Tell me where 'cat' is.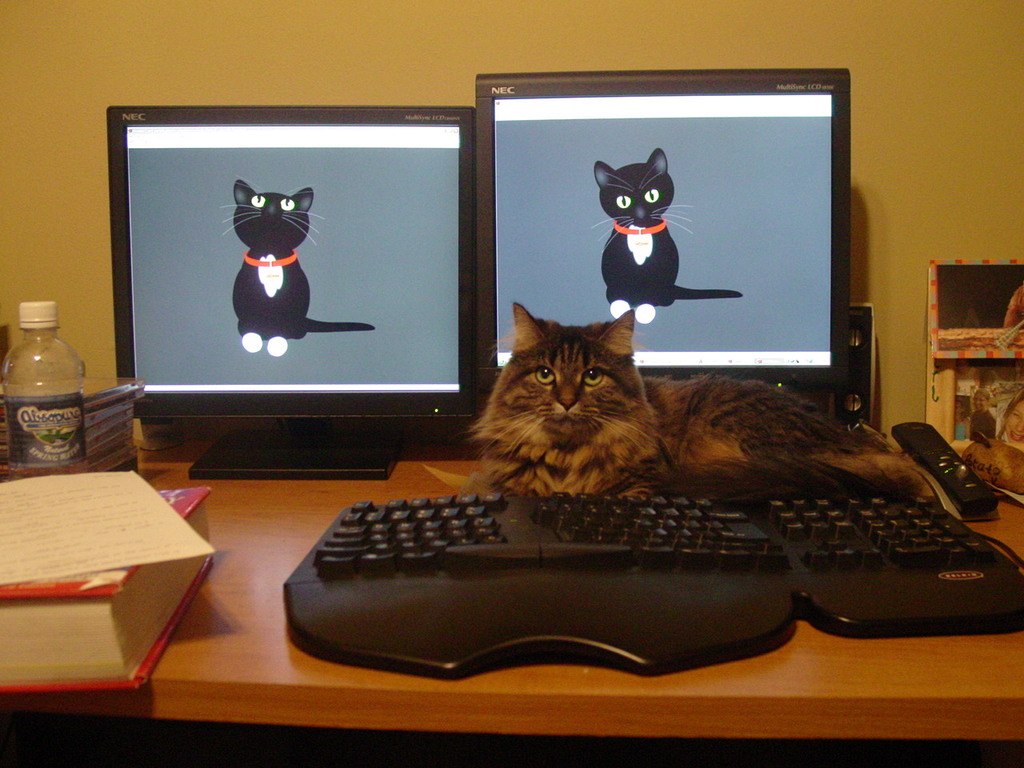
'cat' is at select_region(456, 302, 930, 498).
